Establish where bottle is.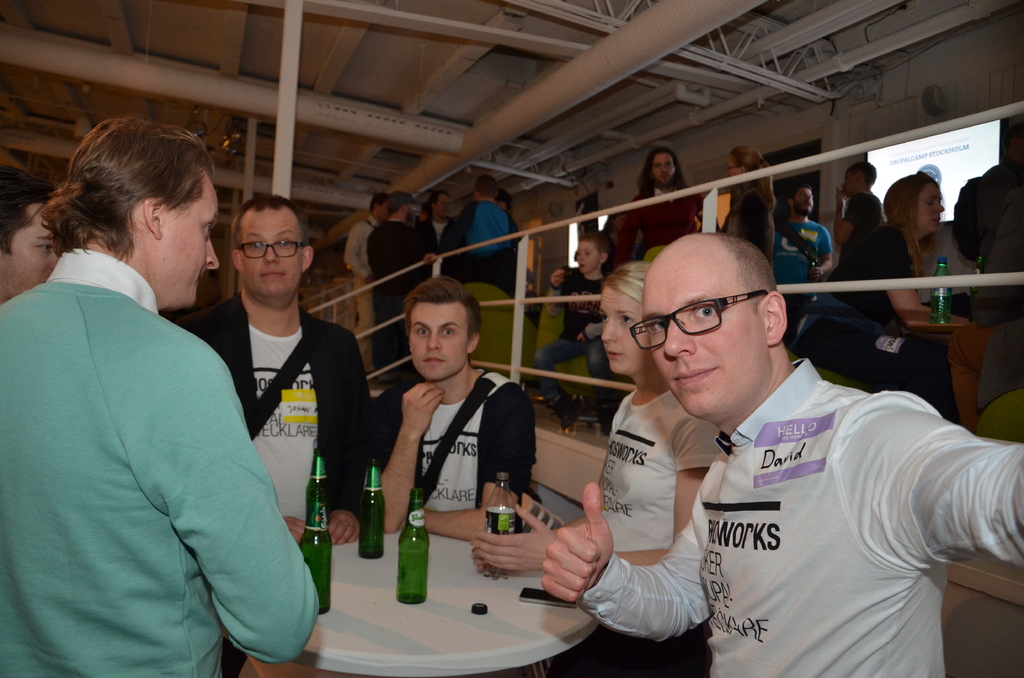
Established at 304/447/335/535.
